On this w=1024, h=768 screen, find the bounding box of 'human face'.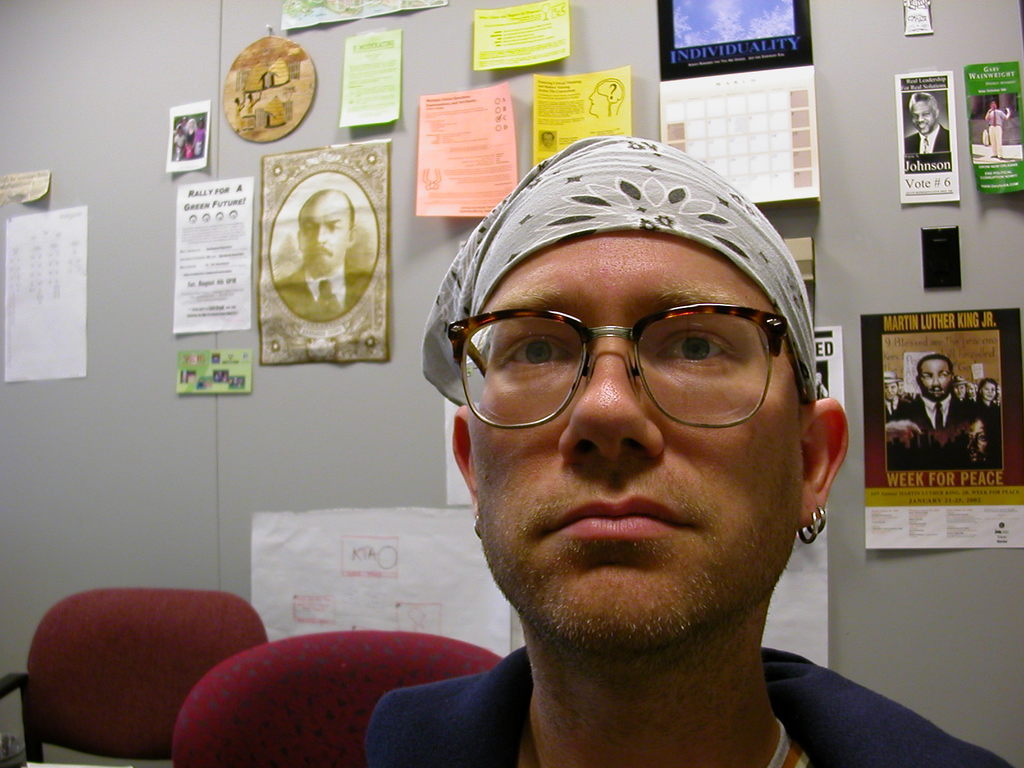
Bounding box: Rect(303, 202, 349, 273).
